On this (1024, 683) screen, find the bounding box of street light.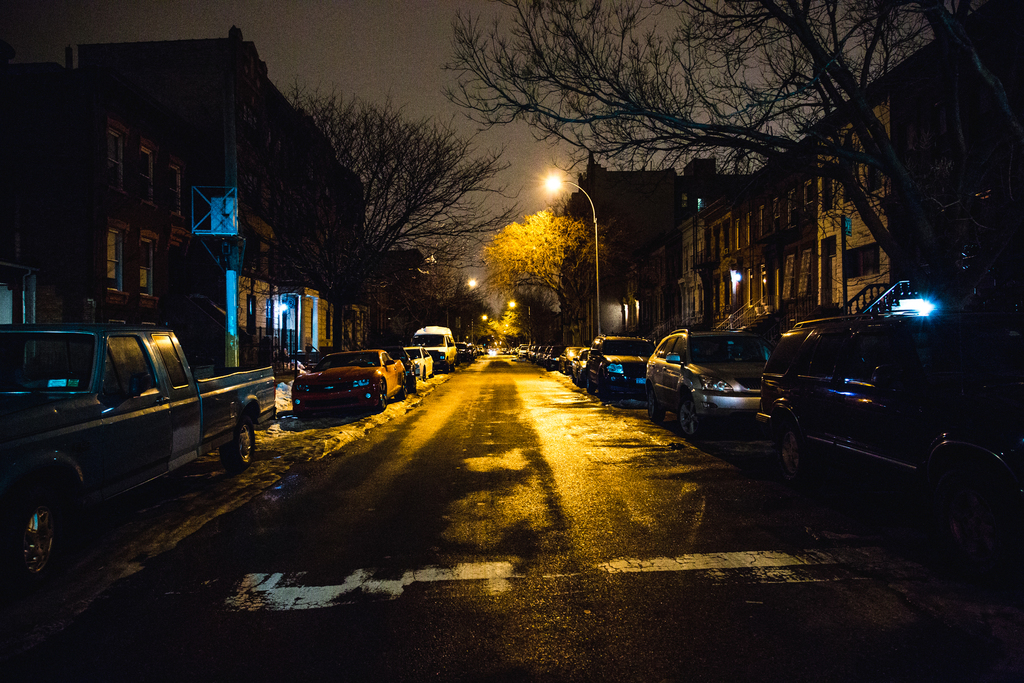
Bounding box: 510,299,532,352.
